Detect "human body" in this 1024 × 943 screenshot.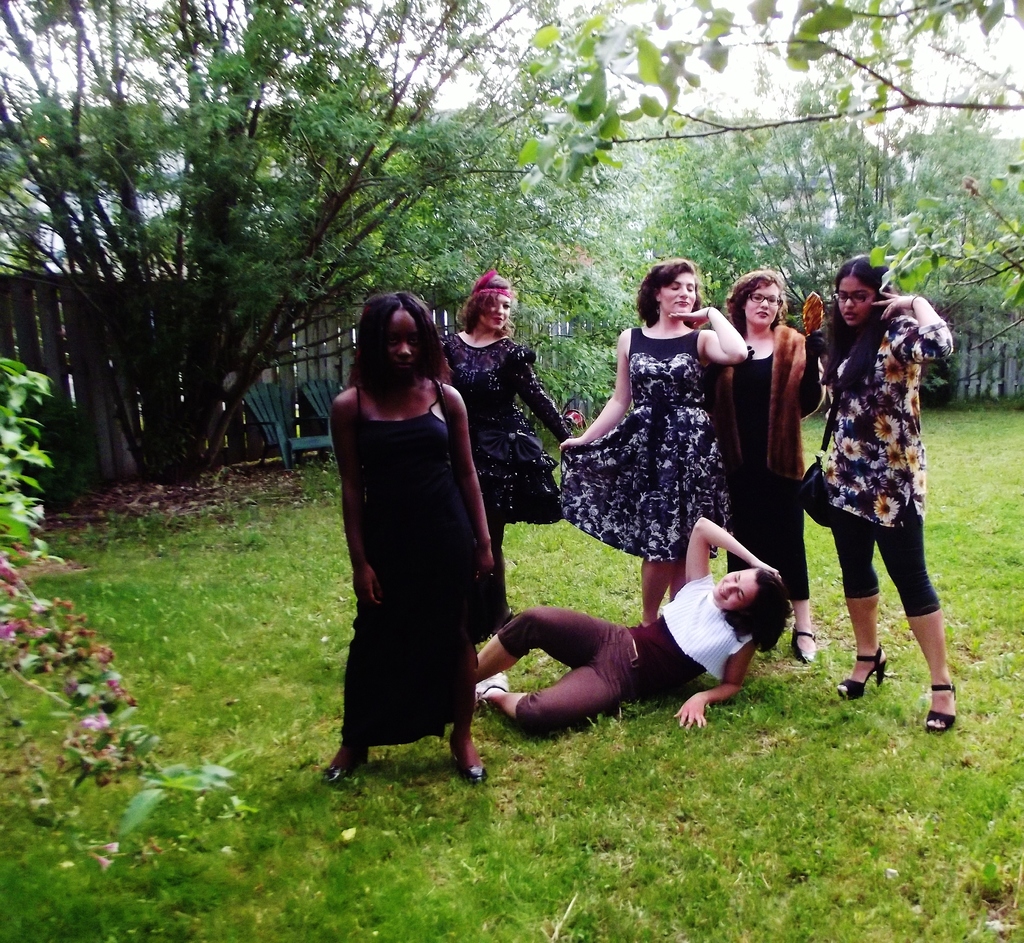
Detection: bbox(794, 284, 954, 736).
